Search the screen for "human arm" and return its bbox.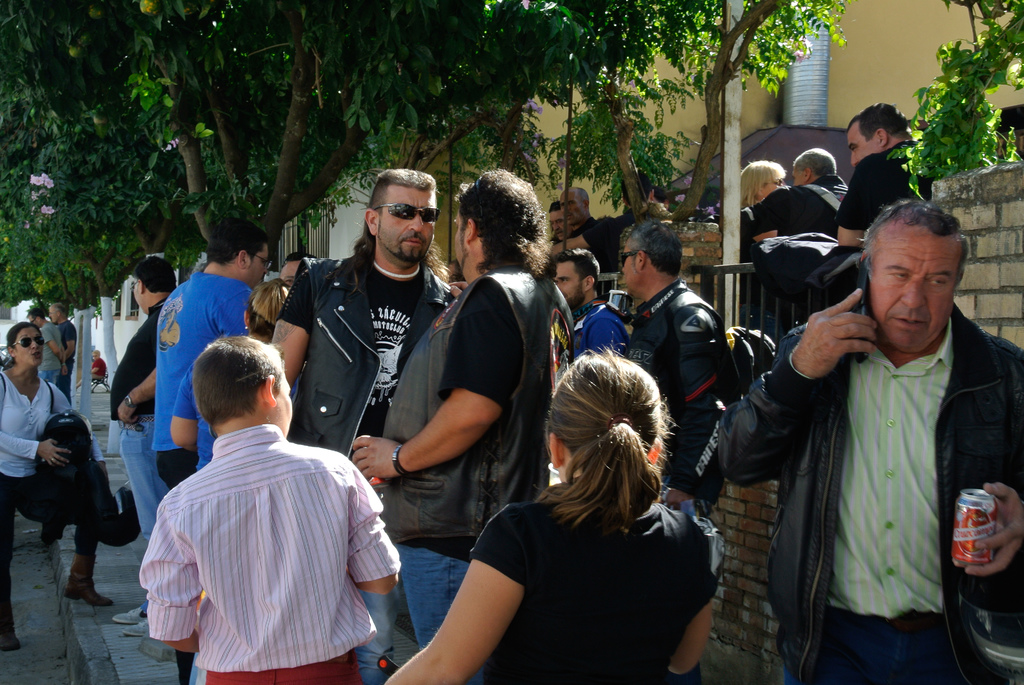
Found: select_region(673, 514, 724, 678).
